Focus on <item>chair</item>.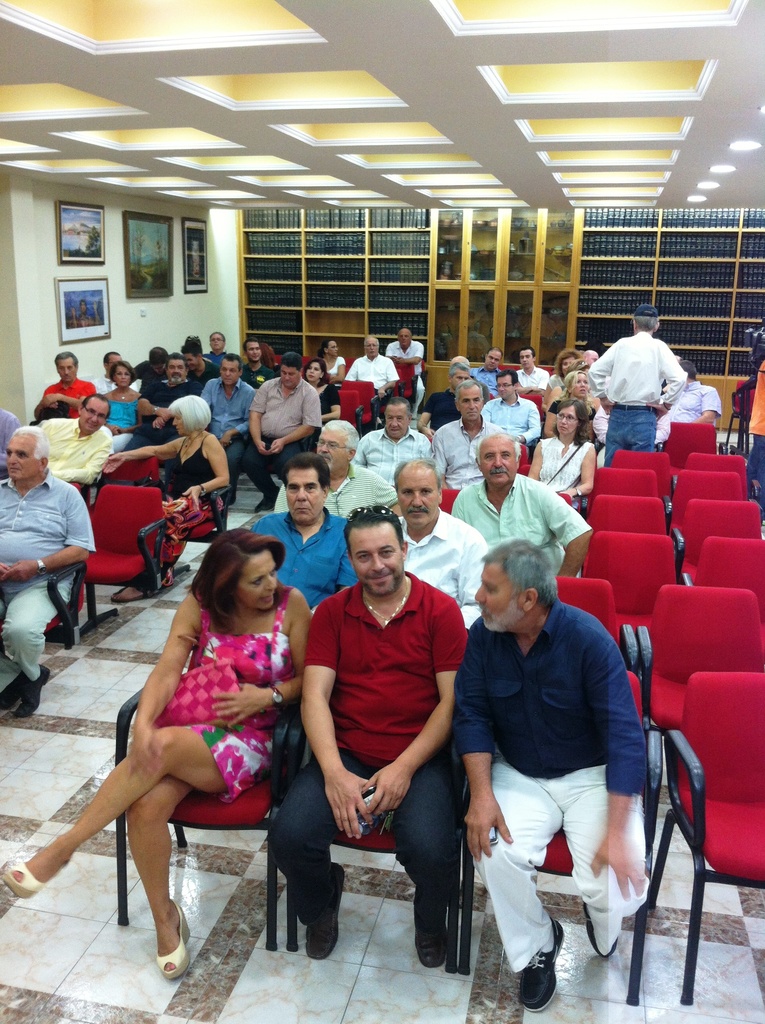
Focused at locate(684, 452, 746, 473).
